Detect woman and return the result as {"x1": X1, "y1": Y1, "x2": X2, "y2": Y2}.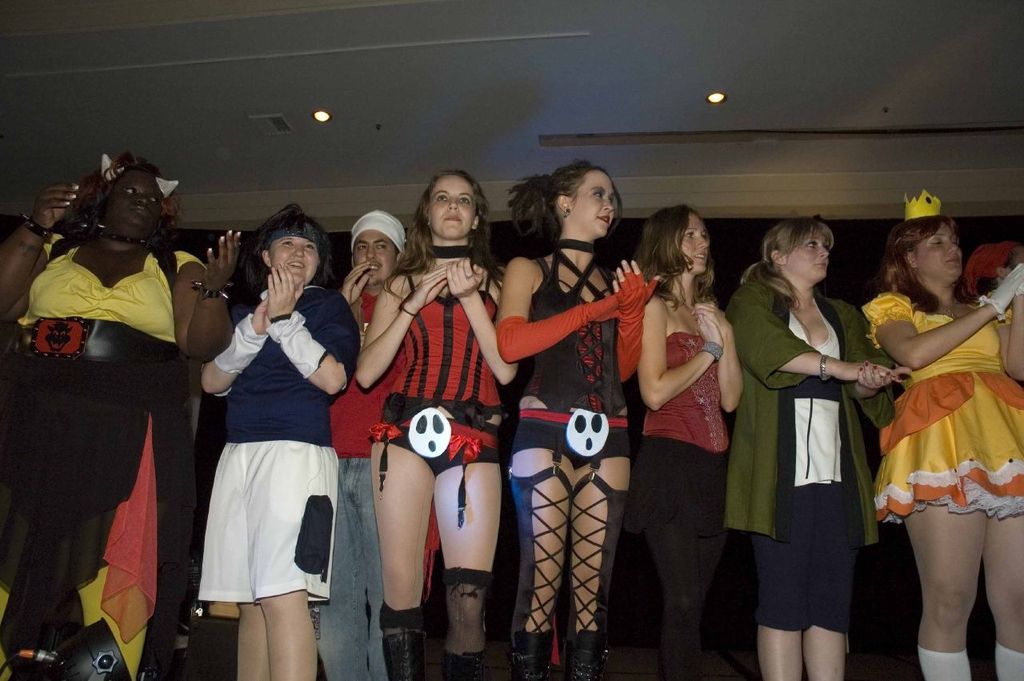
{"x1": 628, "y1": 204, "x2": 744, "y2": 680}.
